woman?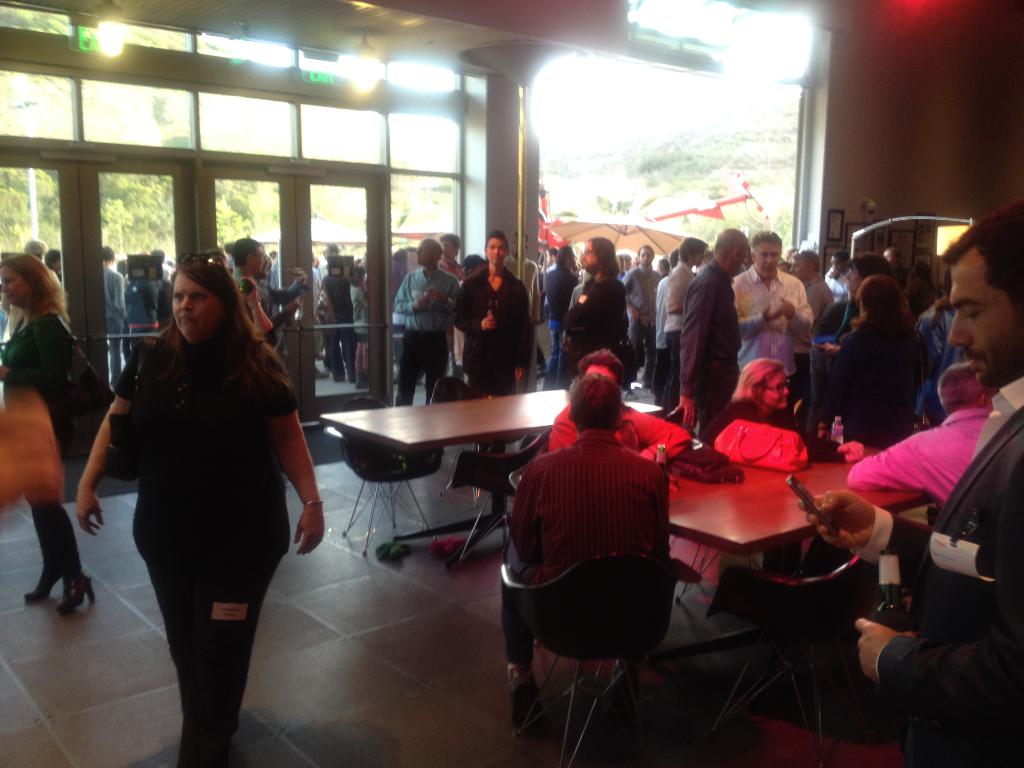
detection(834, 267, 923, 431)
